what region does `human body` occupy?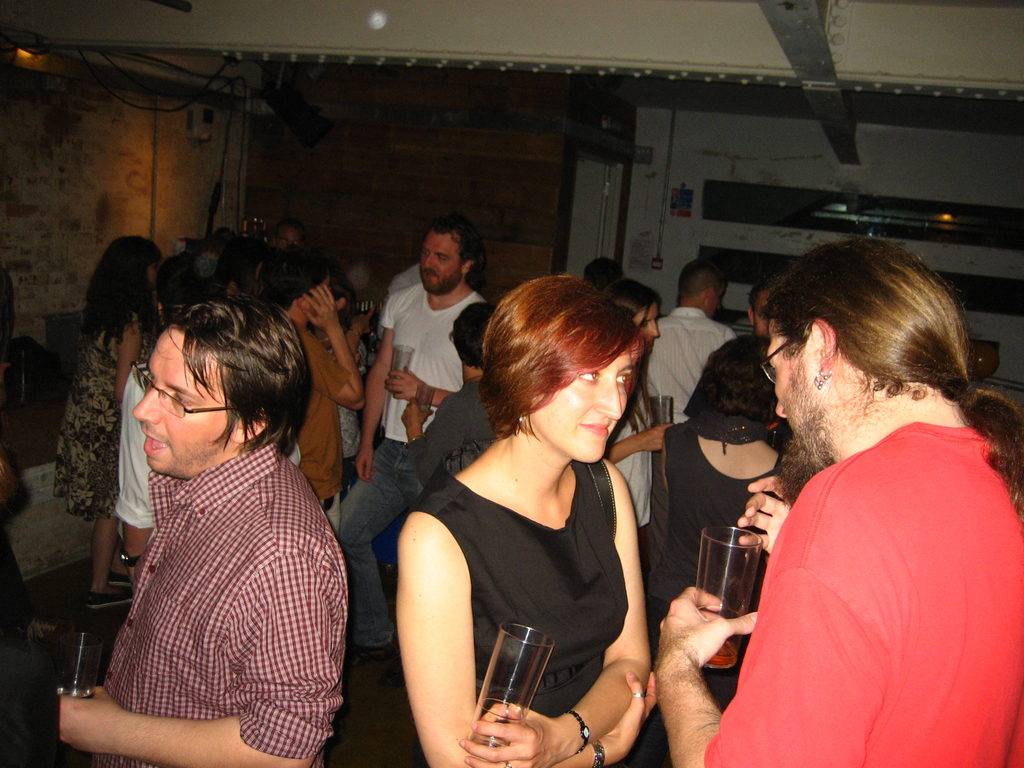
[x1=644, y1=257, x2=735, y2=427].
